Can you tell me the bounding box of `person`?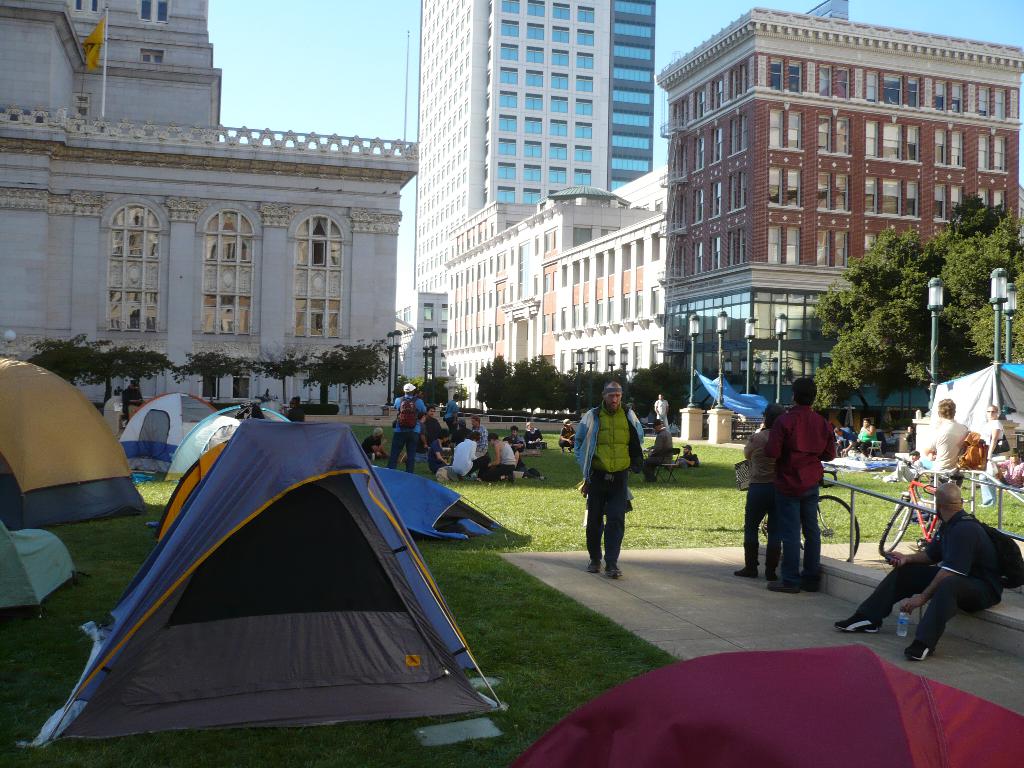
577, 378, 643, 579.
